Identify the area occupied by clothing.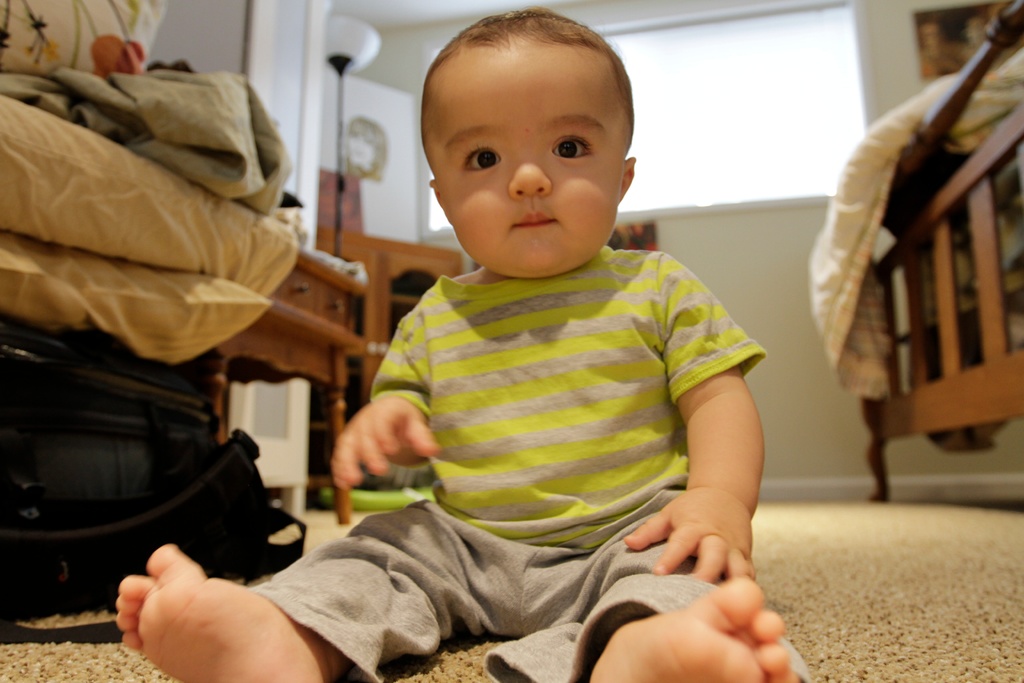
Area: BBox(344, 224, 785, 597).
